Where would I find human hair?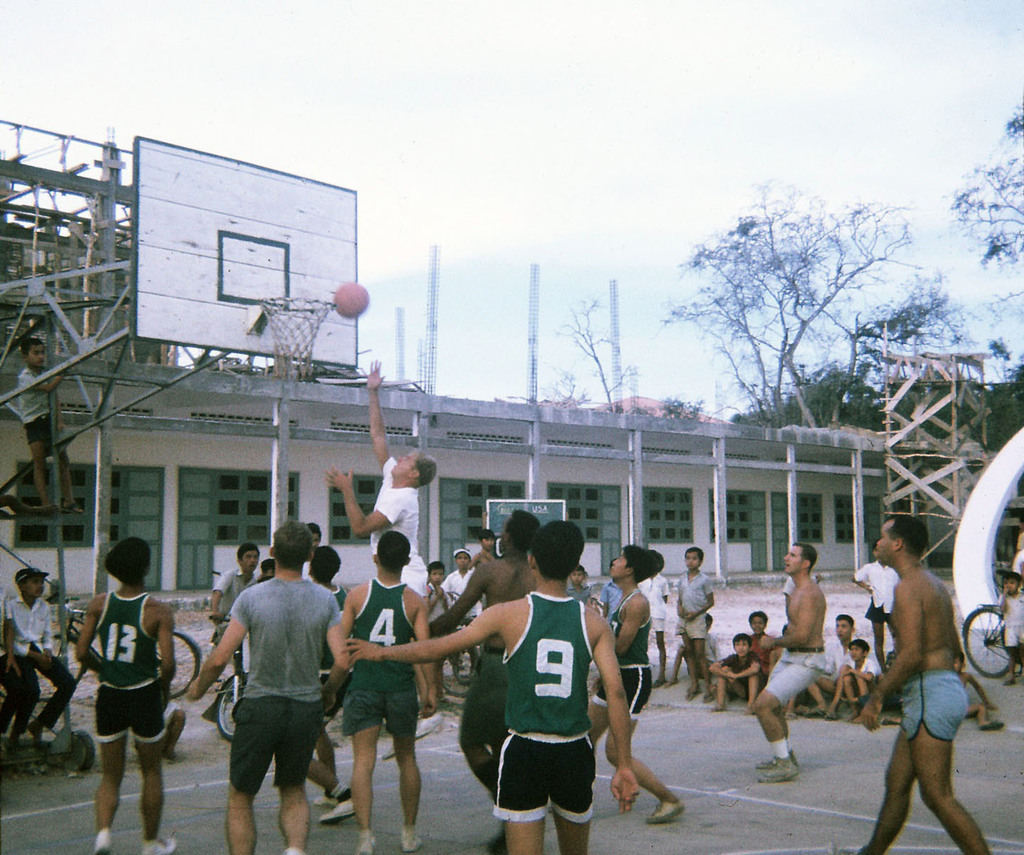
At box(706, 610, 714, 631).
